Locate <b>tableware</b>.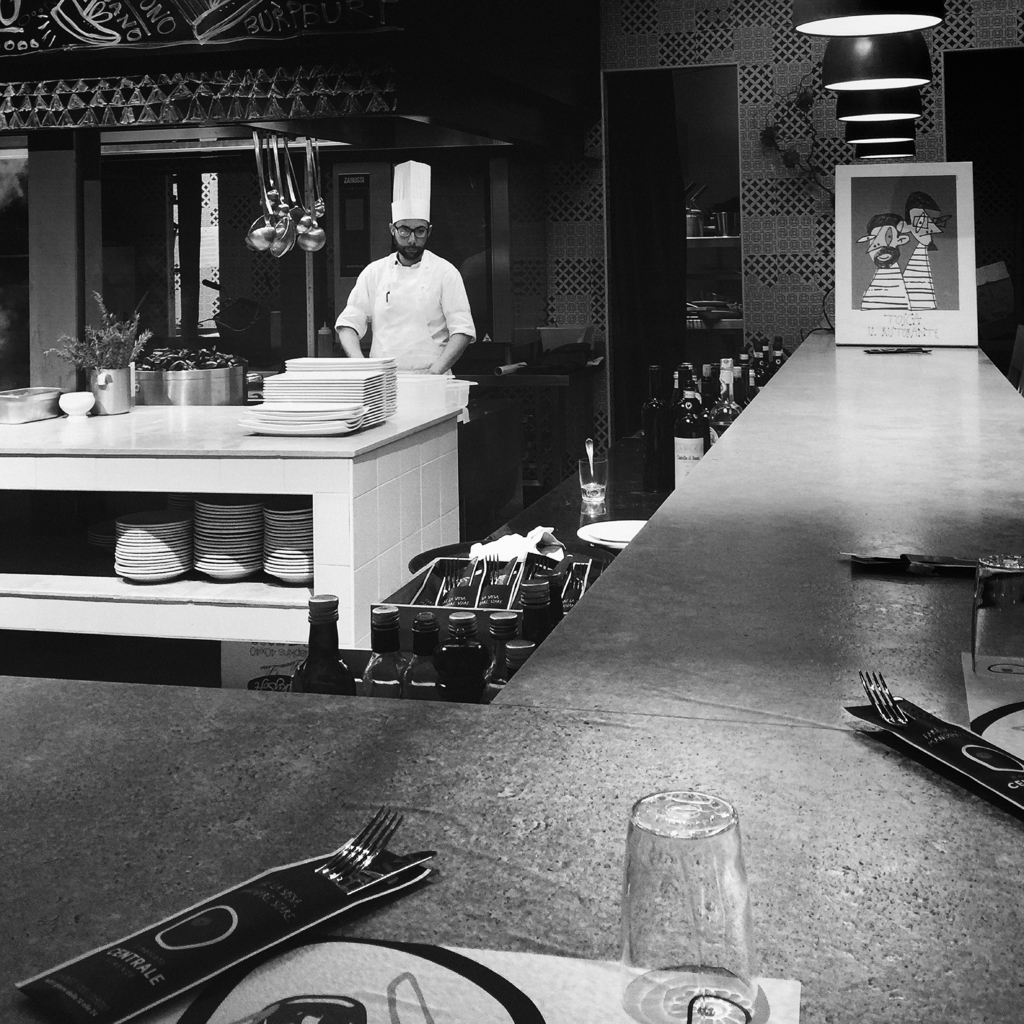
Bounding box: 623:790:758:1023.
